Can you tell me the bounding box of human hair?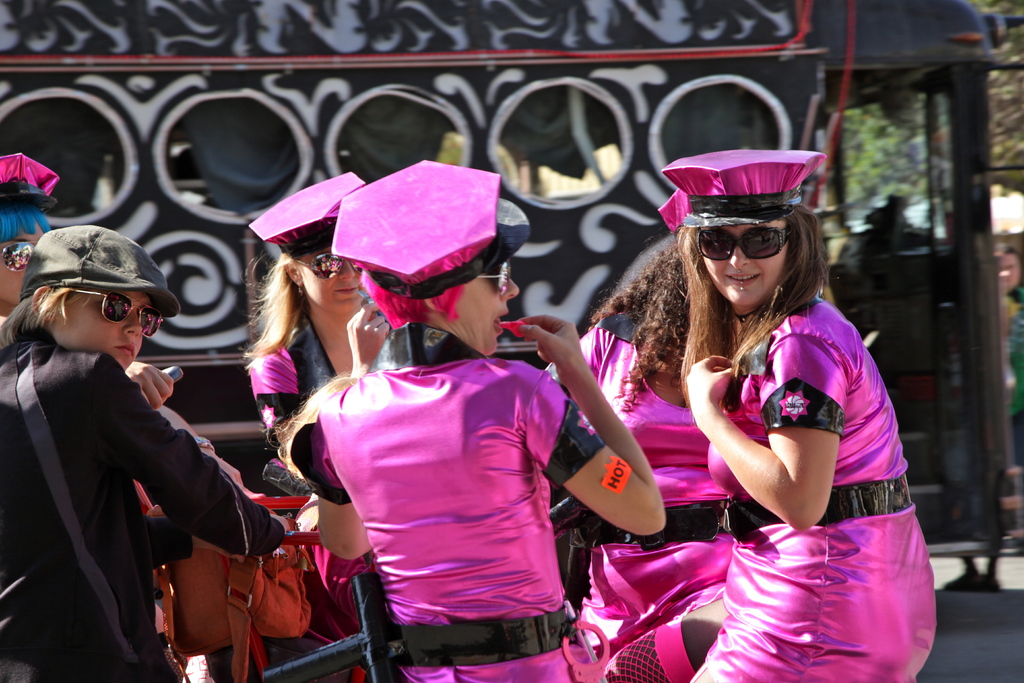
[239,243,326,359].
